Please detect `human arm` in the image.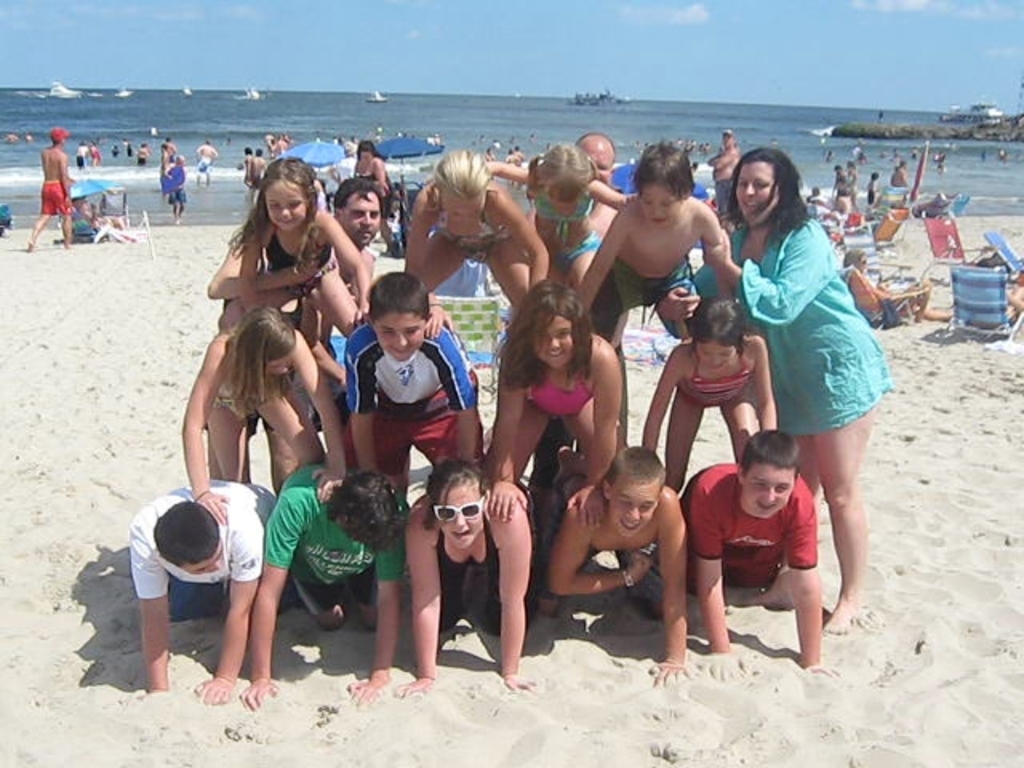
[left=576, top=208, right=626, bottom=312].
